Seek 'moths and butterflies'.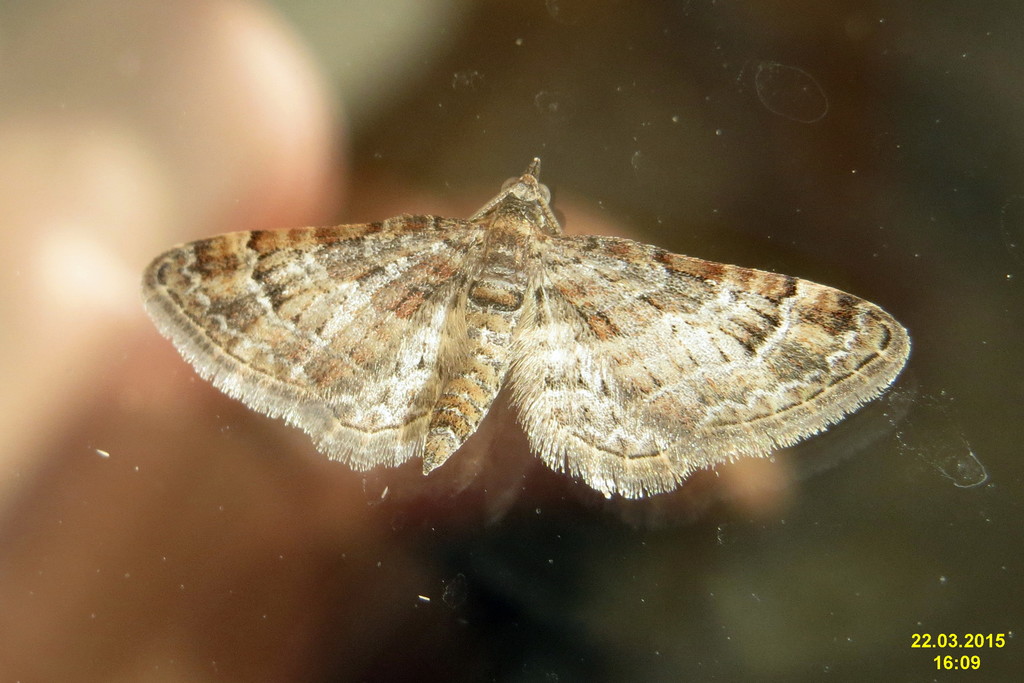
box=[140, 156, 915, 500].
